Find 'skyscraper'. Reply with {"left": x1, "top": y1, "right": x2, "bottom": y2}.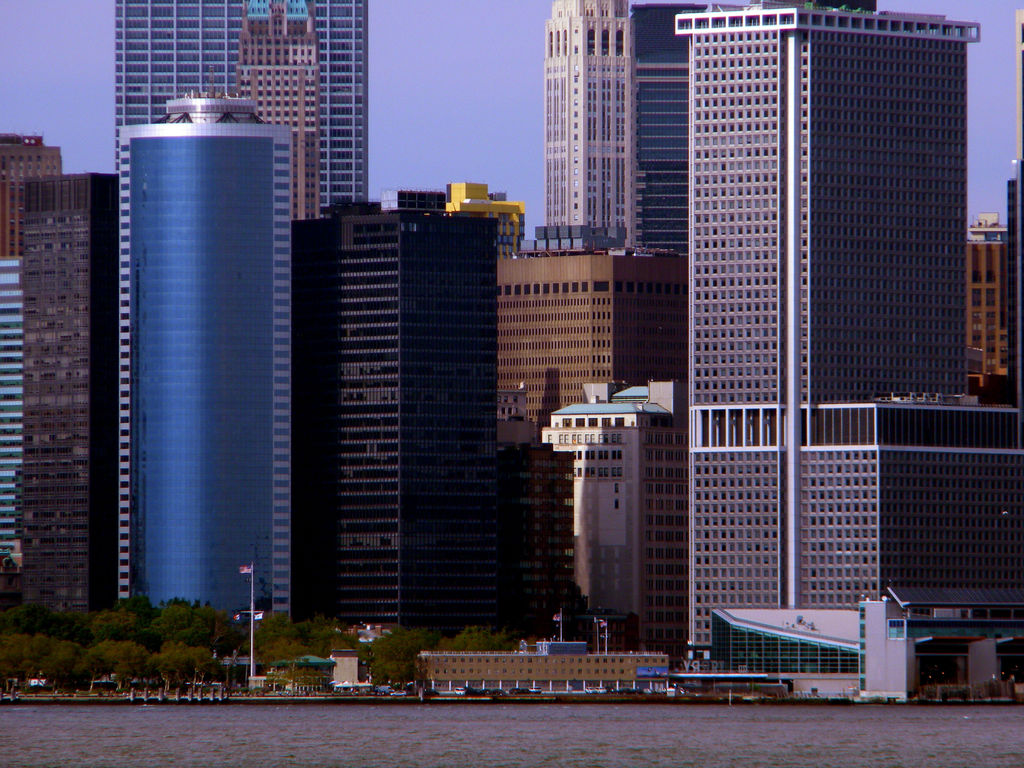
{"left": 0, "top": 132, "right": 70, "bottom": 574}.
